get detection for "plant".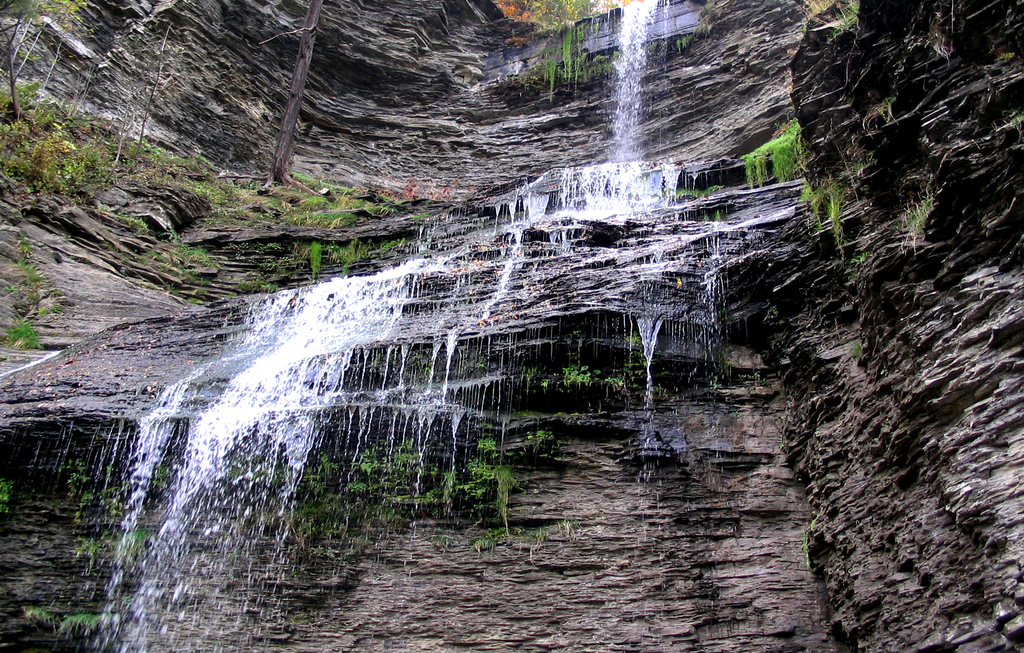
Detection: pyautogui.locateOnScreen(33, 611, 113, 630).
